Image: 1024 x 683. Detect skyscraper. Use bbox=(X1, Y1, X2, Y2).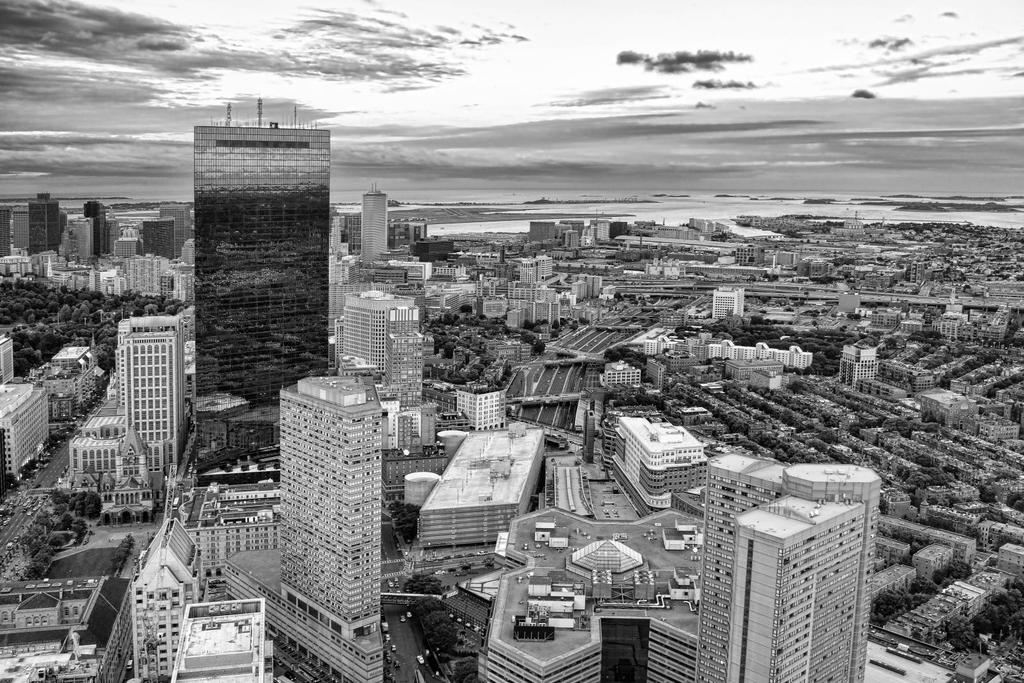
bbox=(697, 460, 881, 682).
